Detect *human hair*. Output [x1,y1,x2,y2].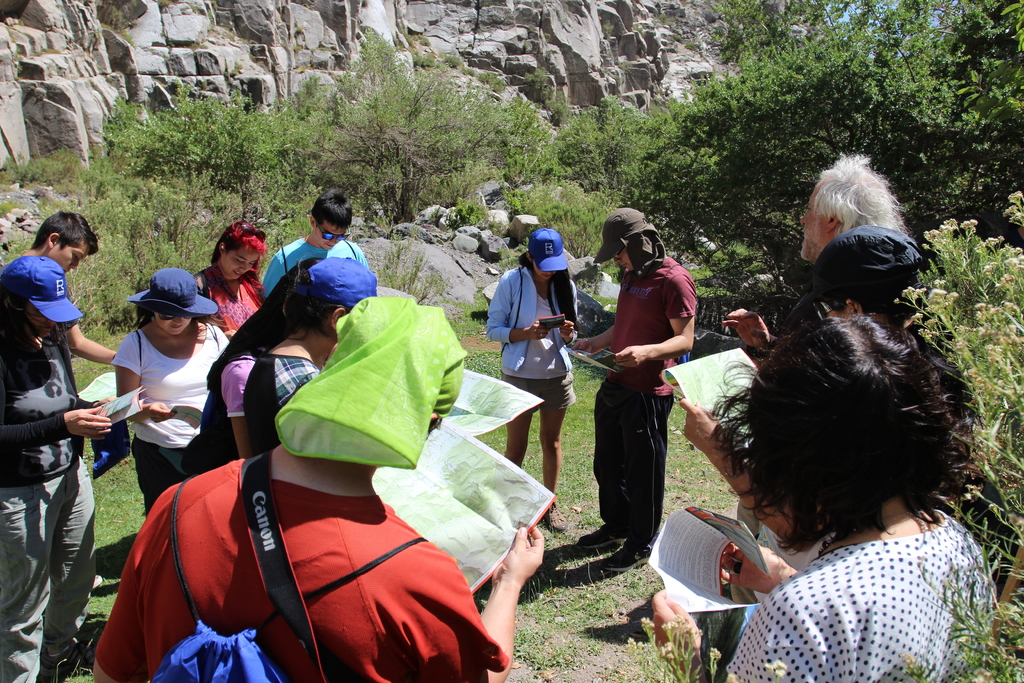
[742,283,987,573].
